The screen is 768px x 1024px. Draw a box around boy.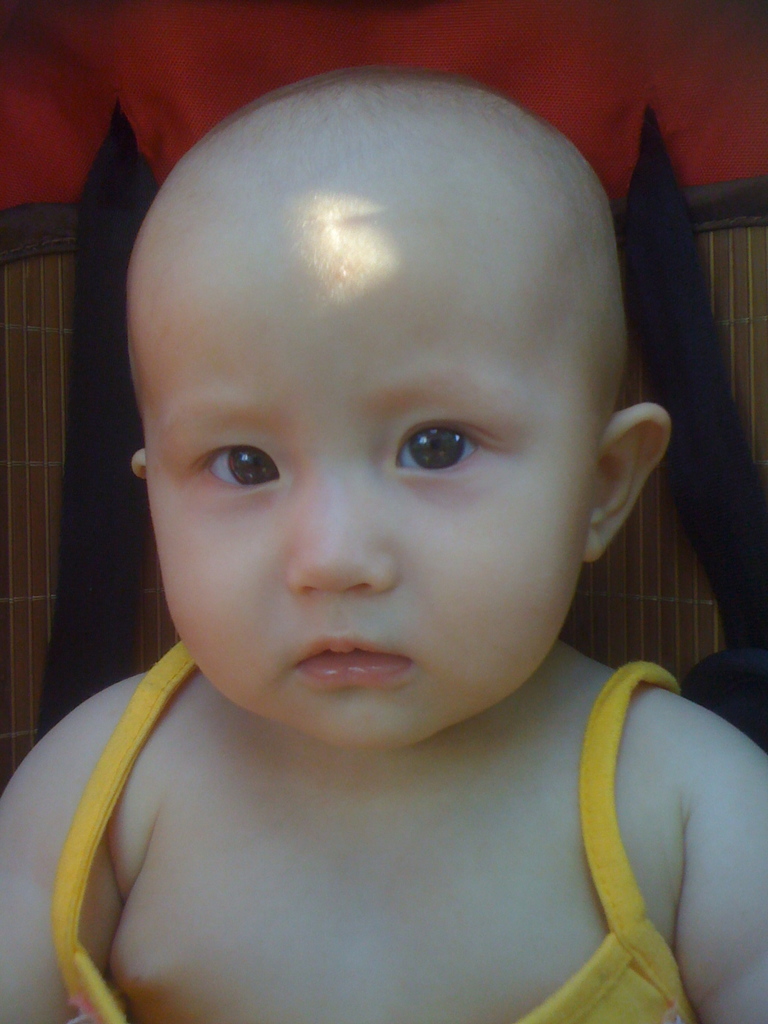
l=31, t=36, r=744, b=997.
